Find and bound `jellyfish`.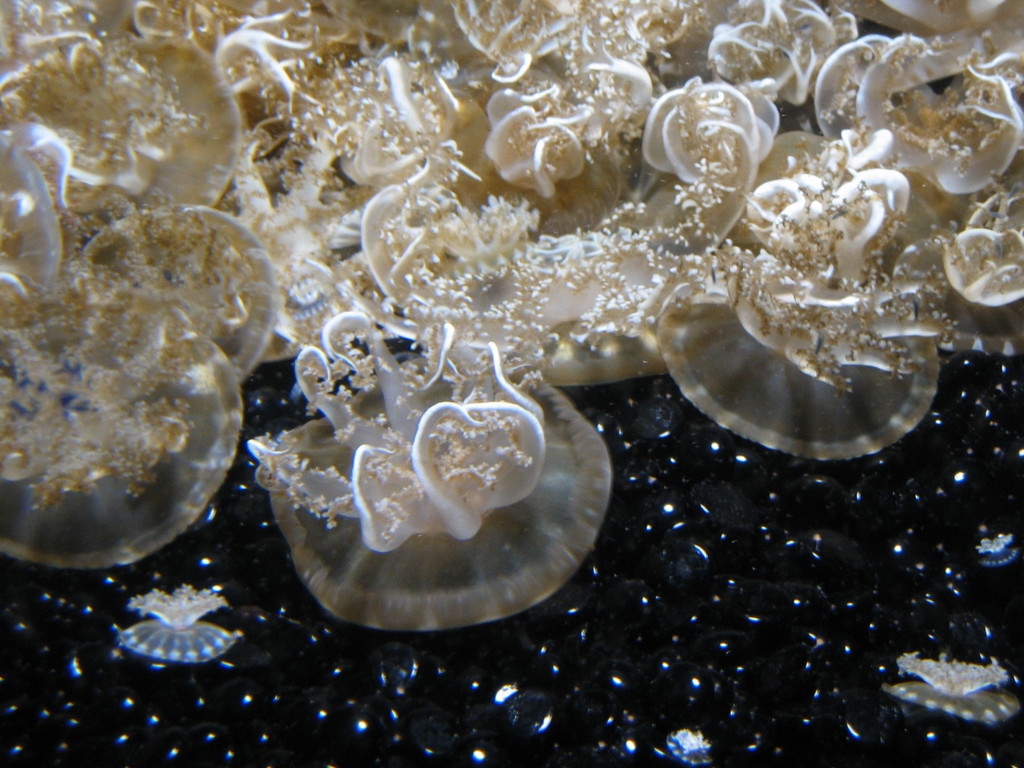
Bound: box=[881, 659, 1020, 733].
